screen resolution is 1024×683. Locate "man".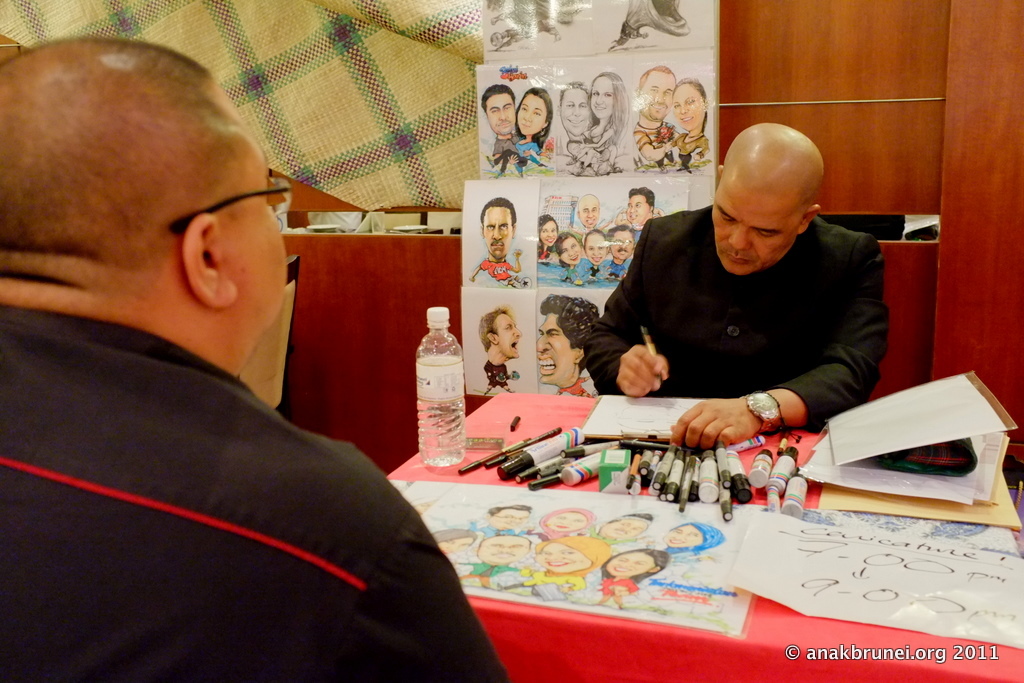
[x1=569, y1=195, x2=613, y2=244].
